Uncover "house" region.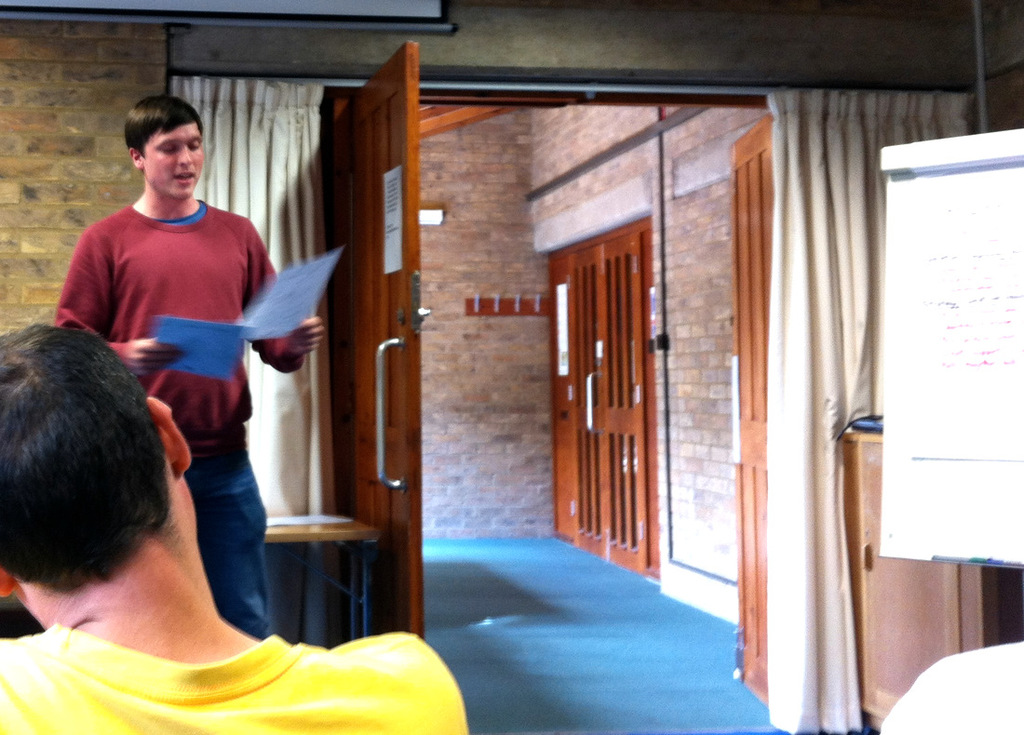
Uncovered: x1=0, y1=0, x2=1023, y2=734.
